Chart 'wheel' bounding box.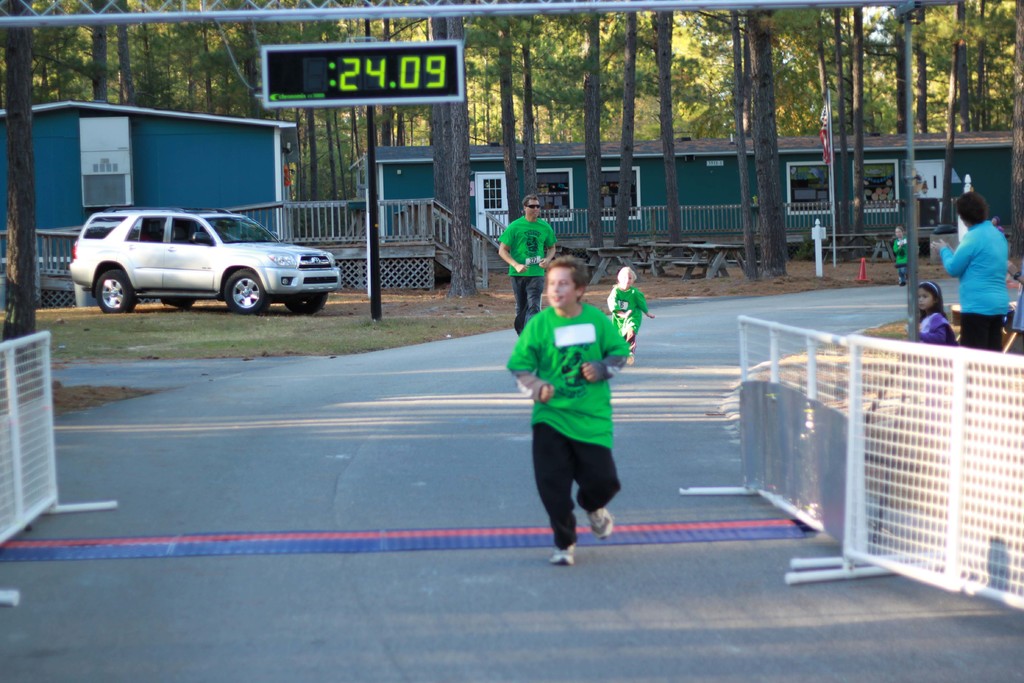
Charted: (x1=225, y1=257, x2=260, y2=309).
